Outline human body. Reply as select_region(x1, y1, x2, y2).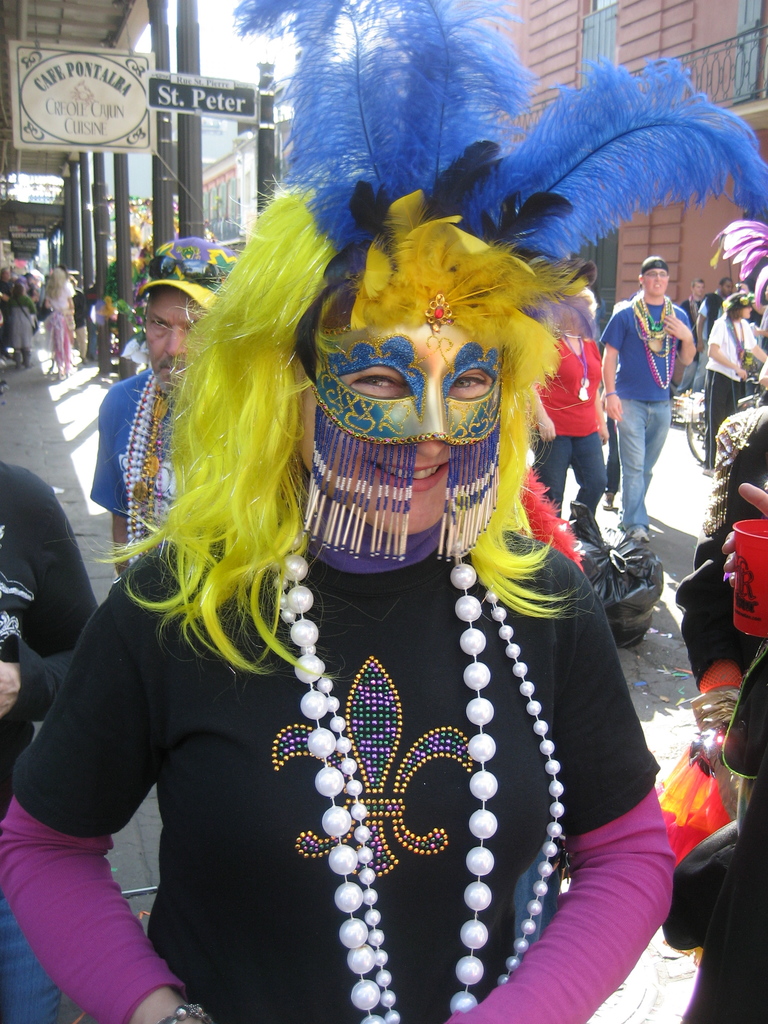
select_region(703, 286, 767, 461).
